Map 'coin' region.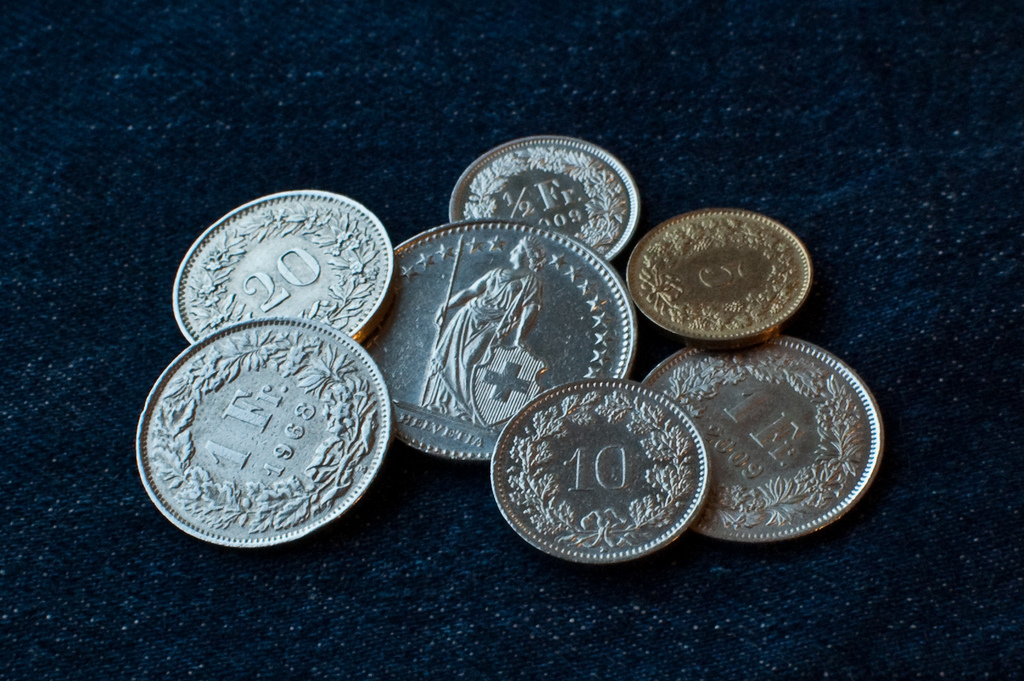
Mapped to bbox(139, 315, 397, 546).
